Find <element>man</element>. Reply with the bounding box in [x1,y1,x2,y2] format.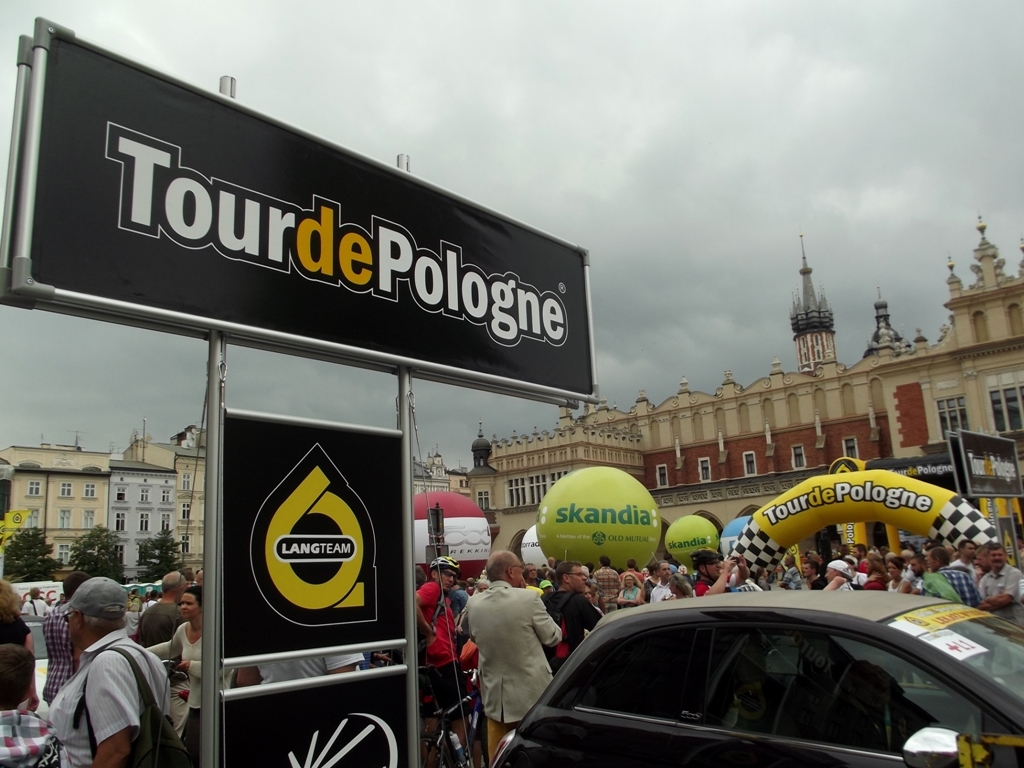
[944,547,995,610].
